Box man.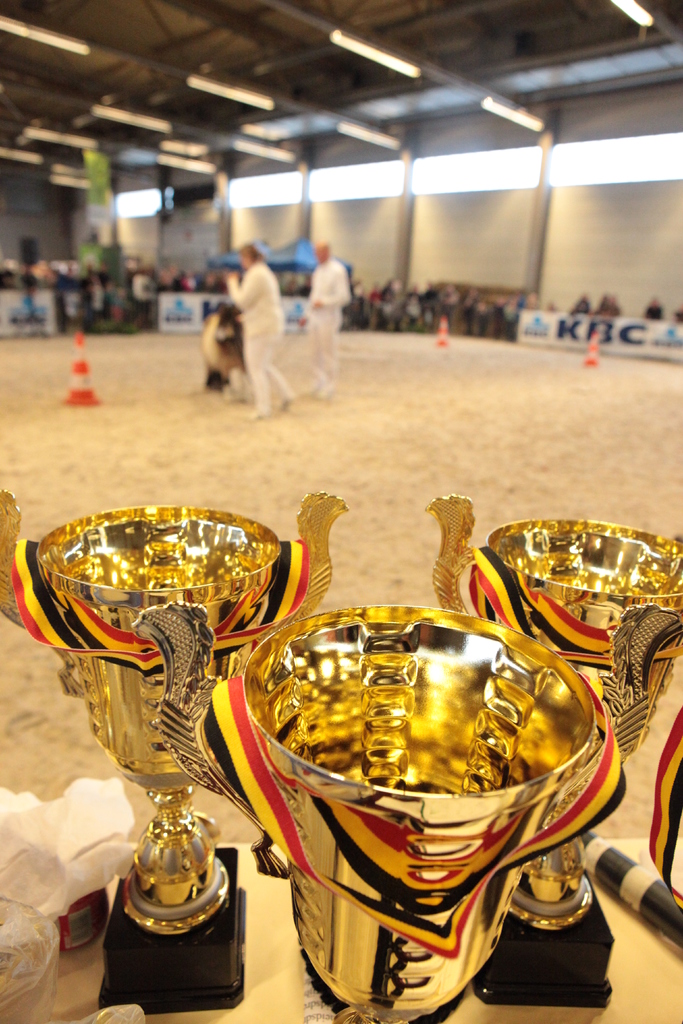
[left=304, top=239, right=353, bottom=403].
